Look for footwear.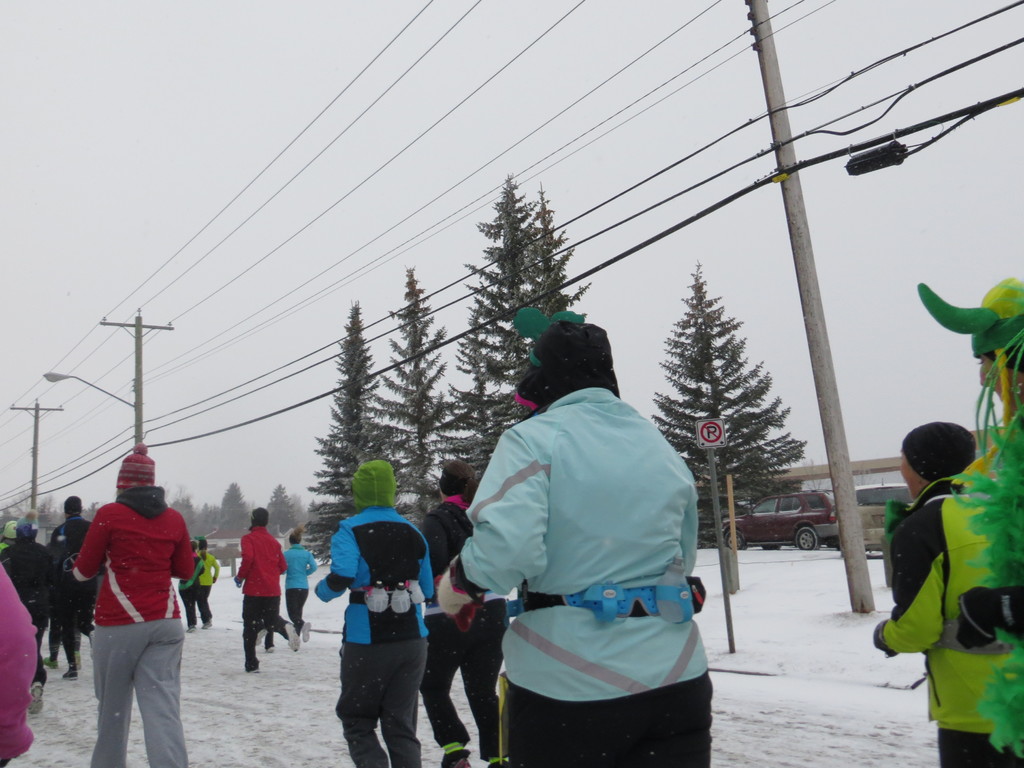
Found: {"left": 189, "top": 624, "right": 196, "bottom": 634}.
